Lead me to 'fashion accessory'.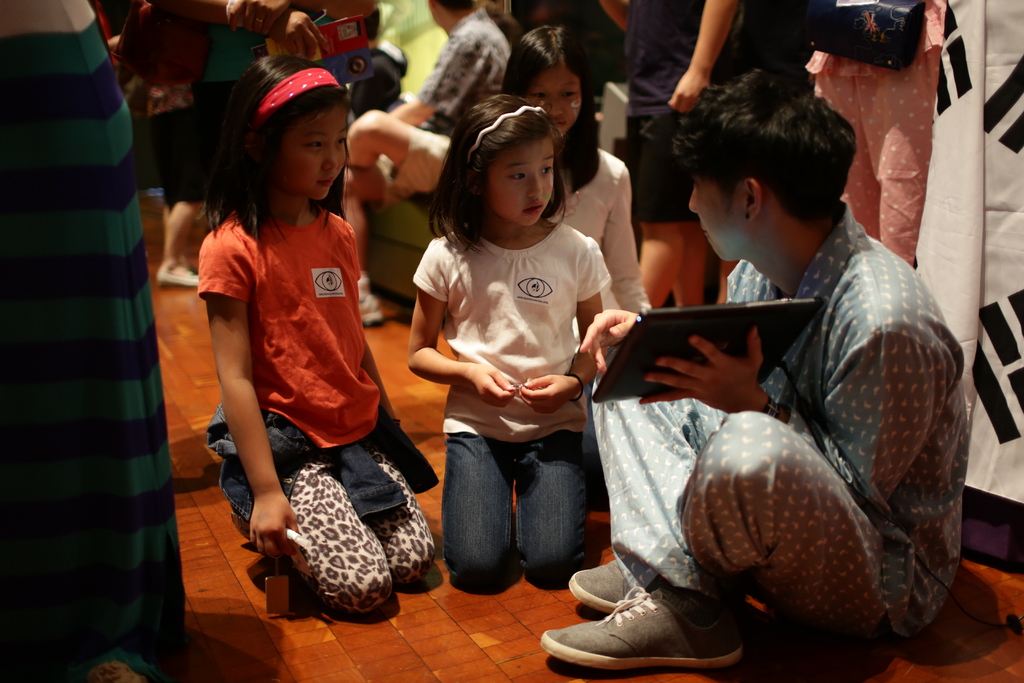
Lead to 359,295,384,331.
